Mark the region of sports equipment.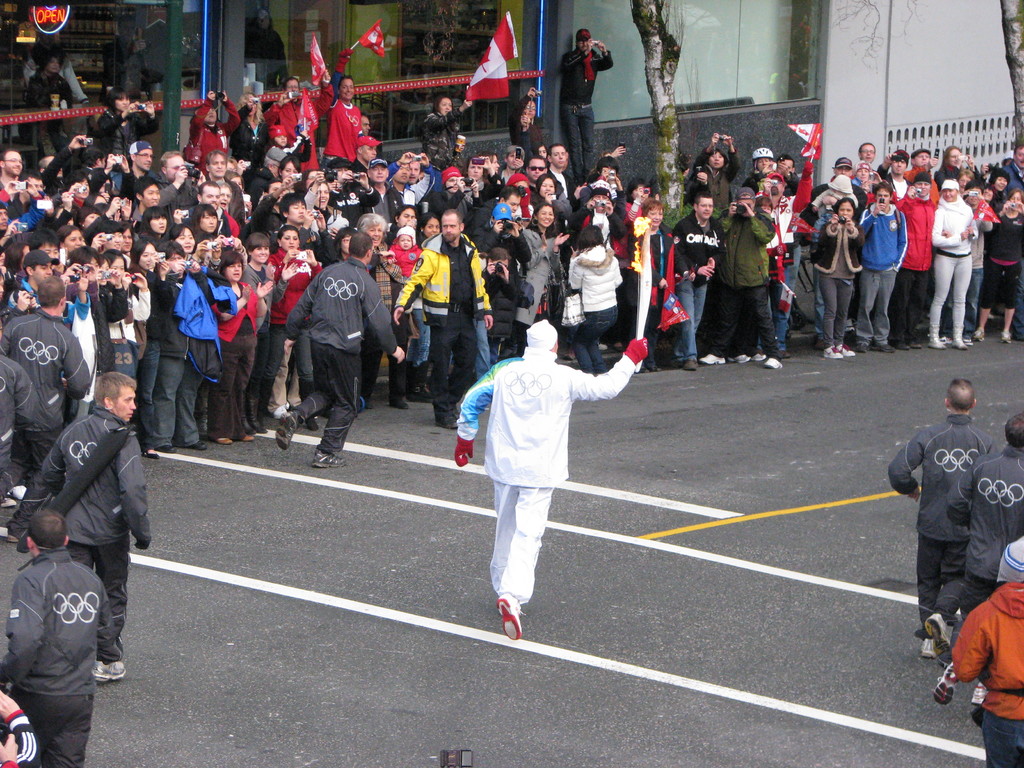
Region: <box>495,596,525,643</box>.
